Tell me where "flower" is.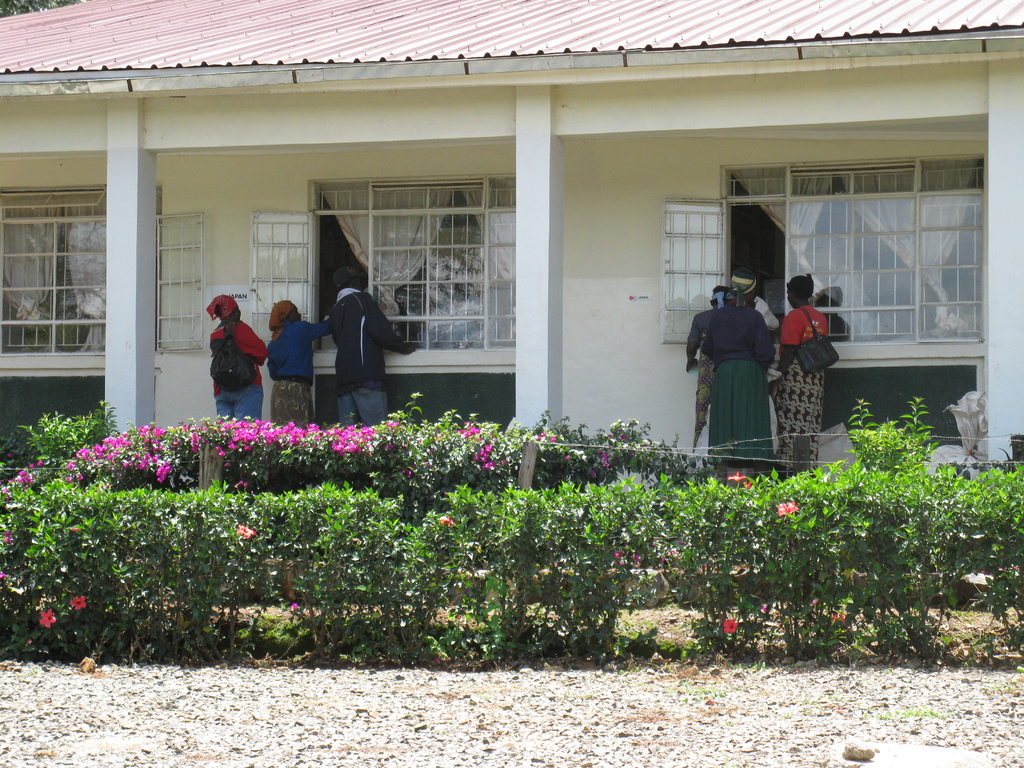
"flower" is at box=[3, 525, 13, 536].
